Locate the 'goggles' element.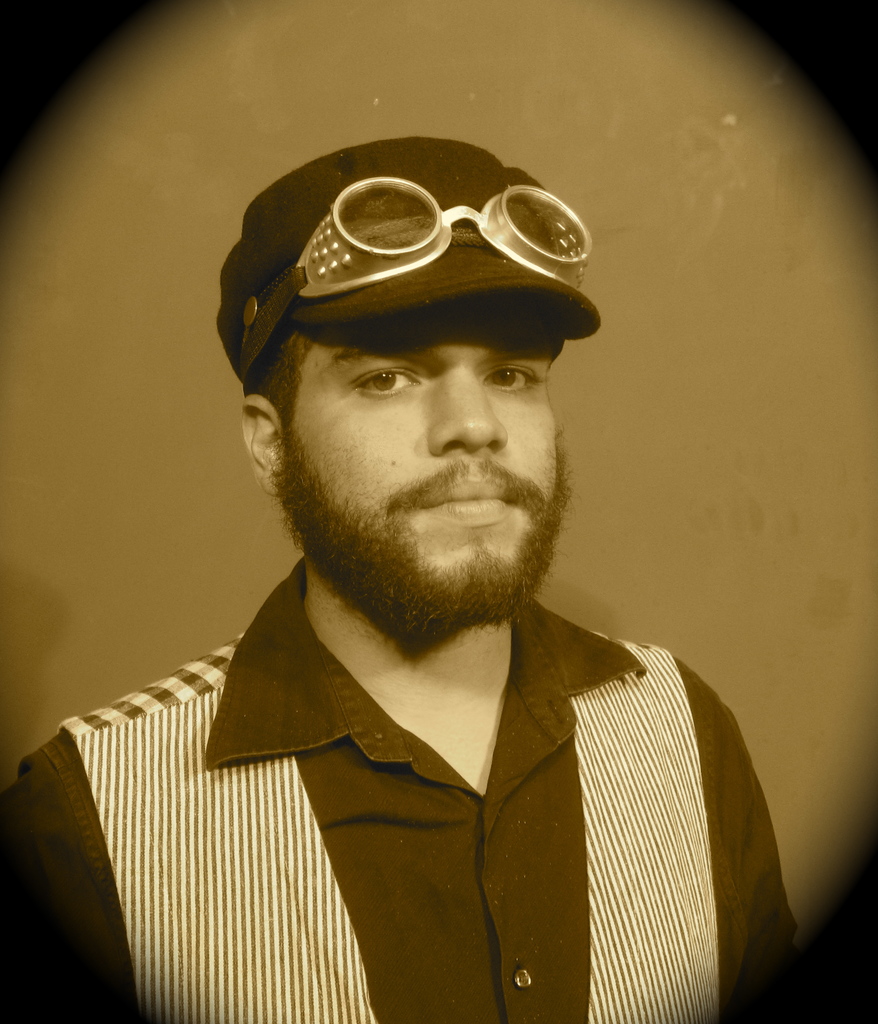
Element bbox: 218:182:606:385.
